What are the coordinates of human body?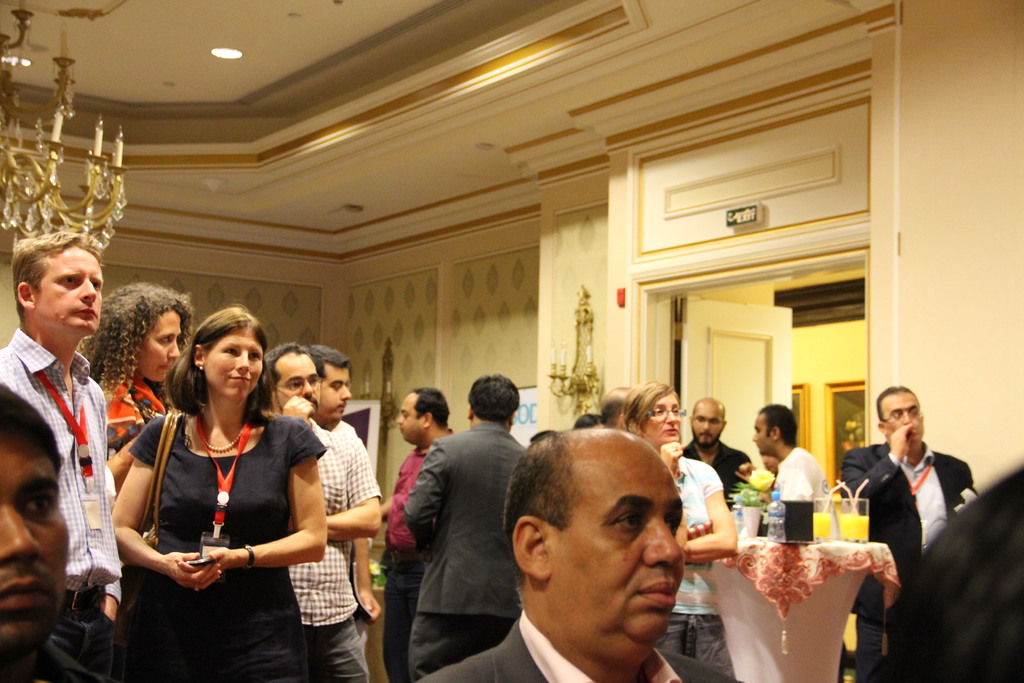
90, 371, 175, 494.
